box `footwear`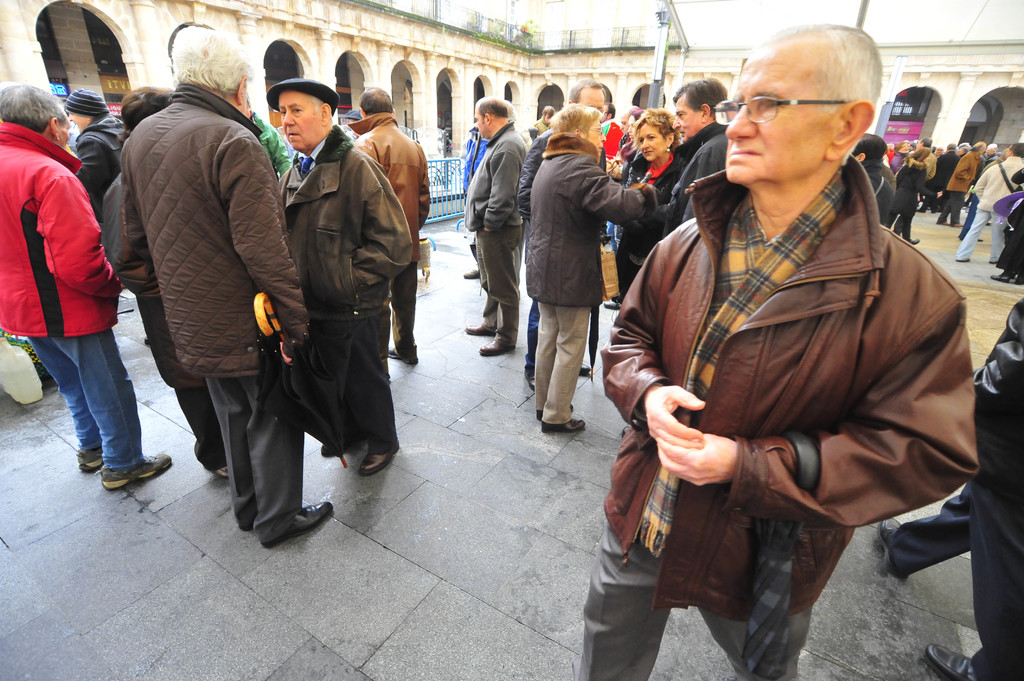
box=[325, 435, 348, 458]
